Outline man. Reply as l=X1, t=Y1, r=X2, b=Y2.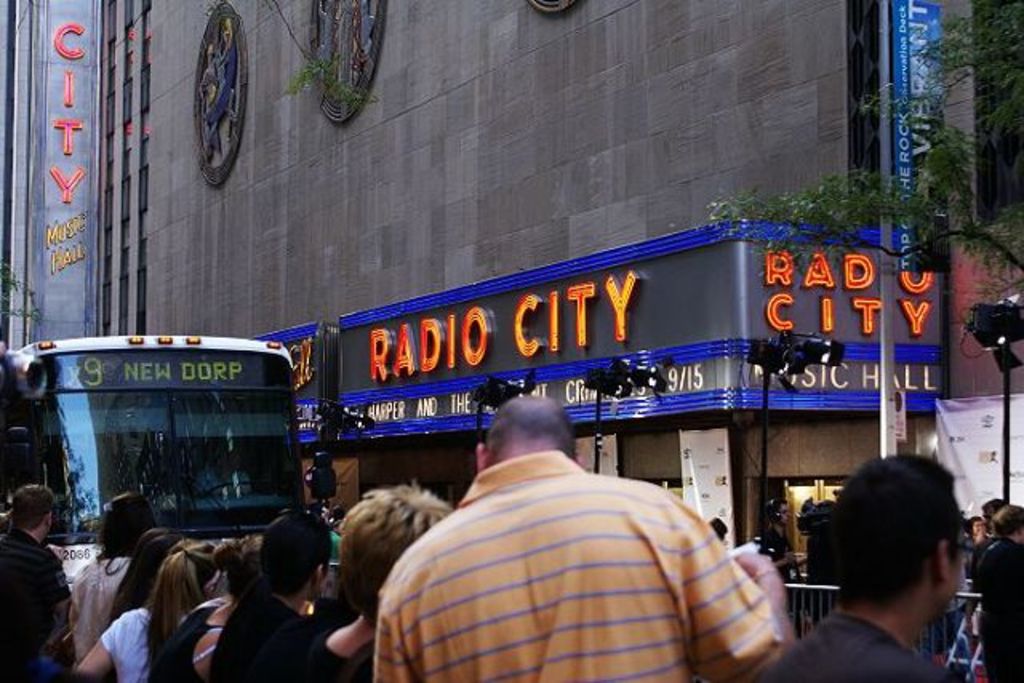
l=376, t=390, r=803, b=681.
